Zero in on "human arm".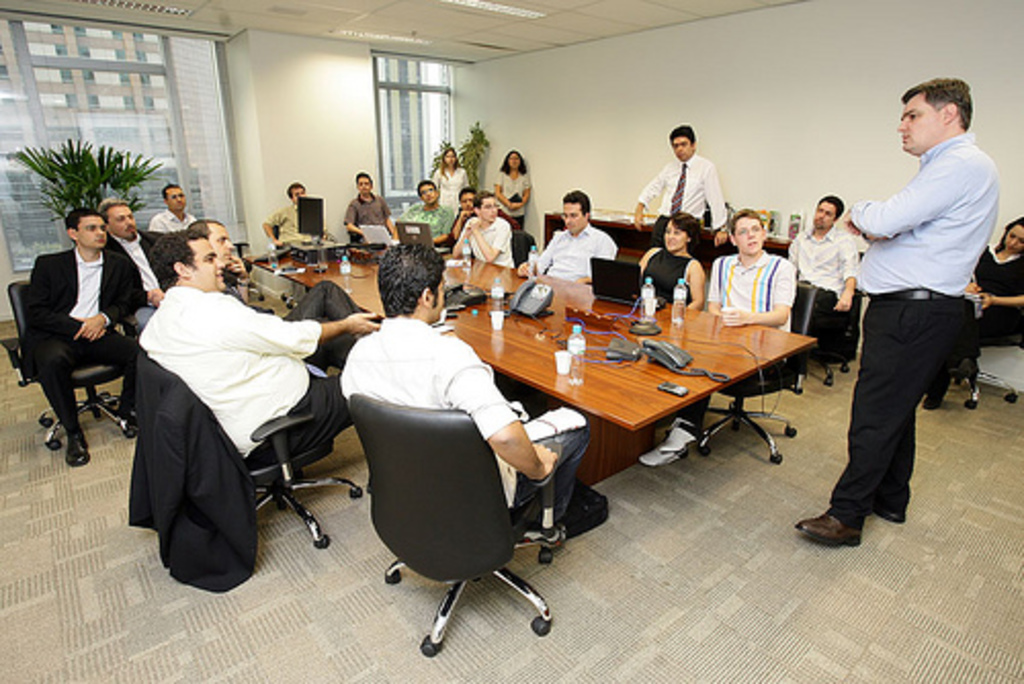
Zeroed in: pyautogui.locateOnScreen(831, 242, 858, 309).
